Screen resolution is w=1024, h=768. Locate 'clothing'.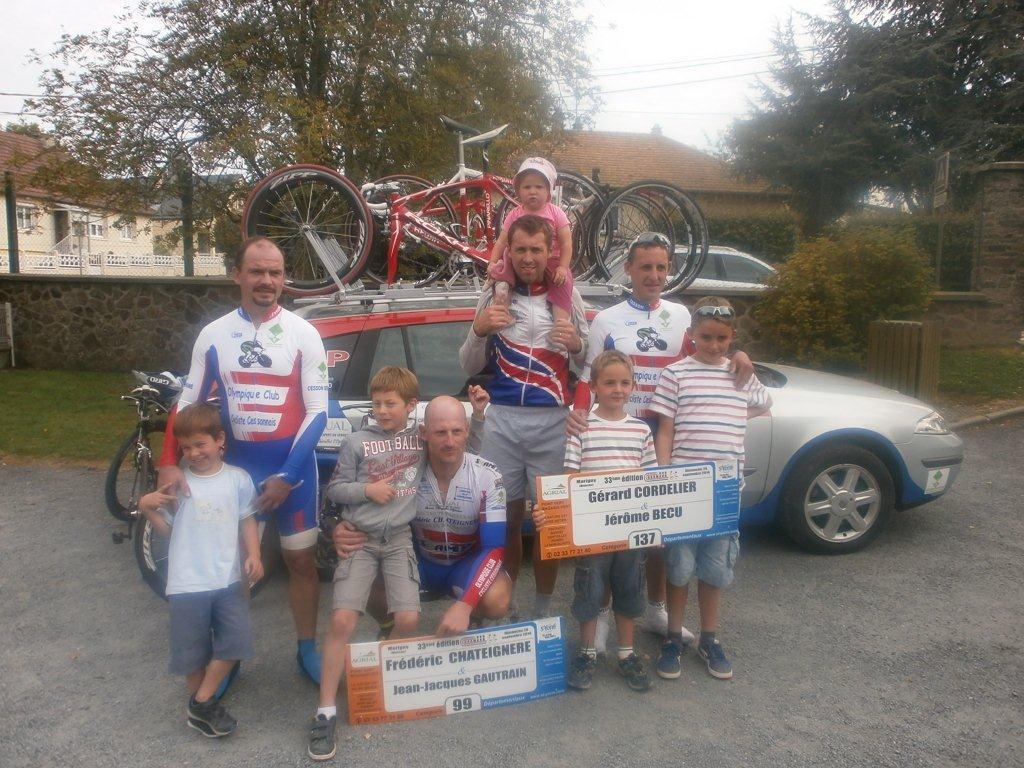
{"left": 159, "top": 462, "right": 256, "bottom": 680}.
